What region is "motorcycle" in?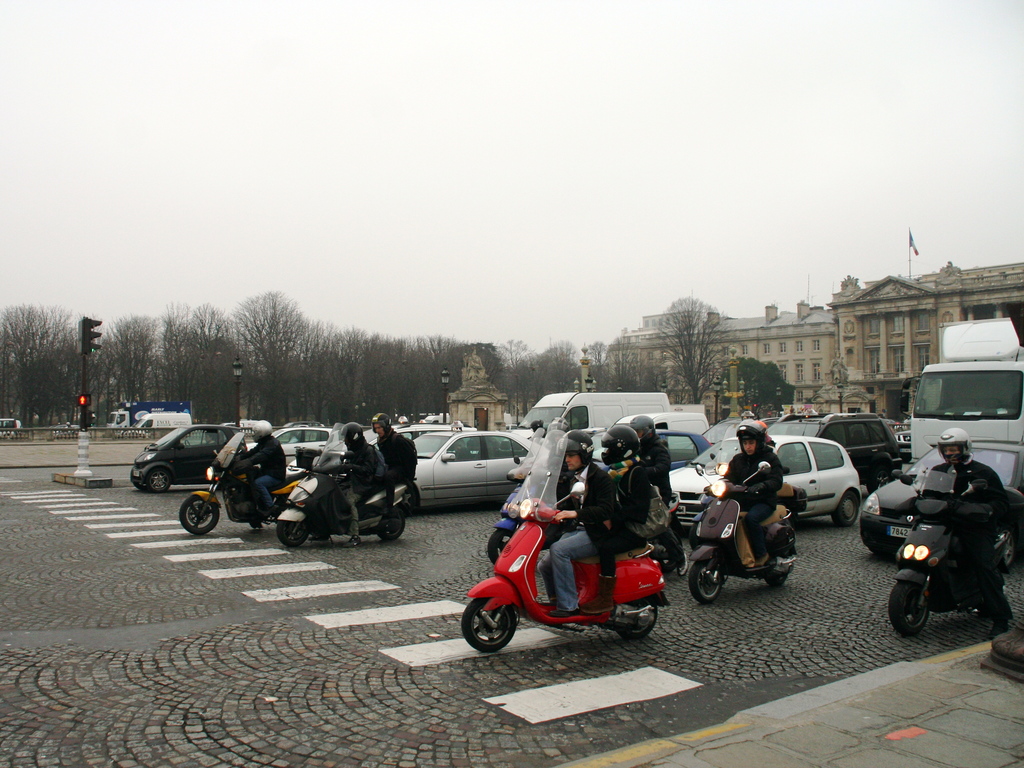
box=[486, 429, 557, 565].
